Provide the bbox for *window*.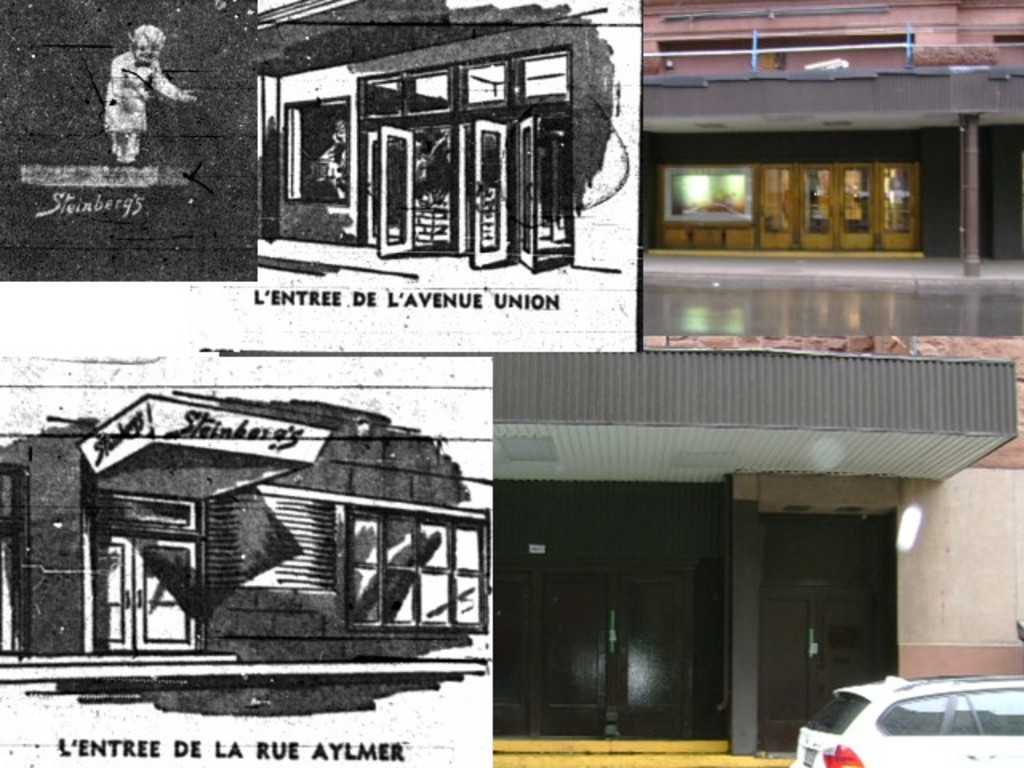
pyautogui.locateOnScreen(883, 166, 912, 234).
